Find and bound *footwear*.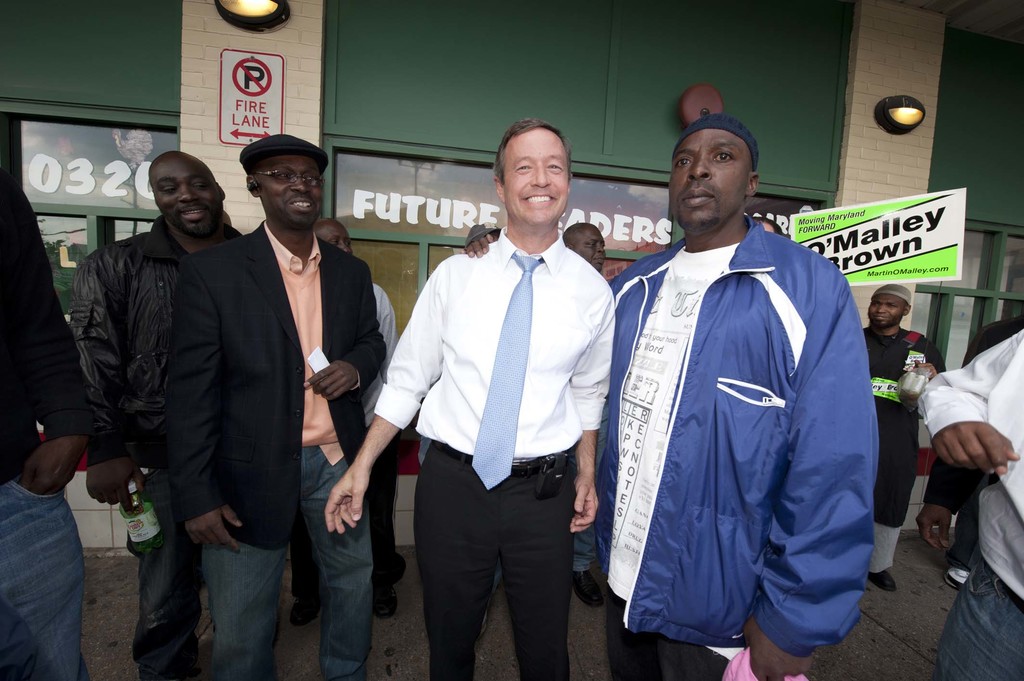
Bound: rect(573, 570, 604, 607).
